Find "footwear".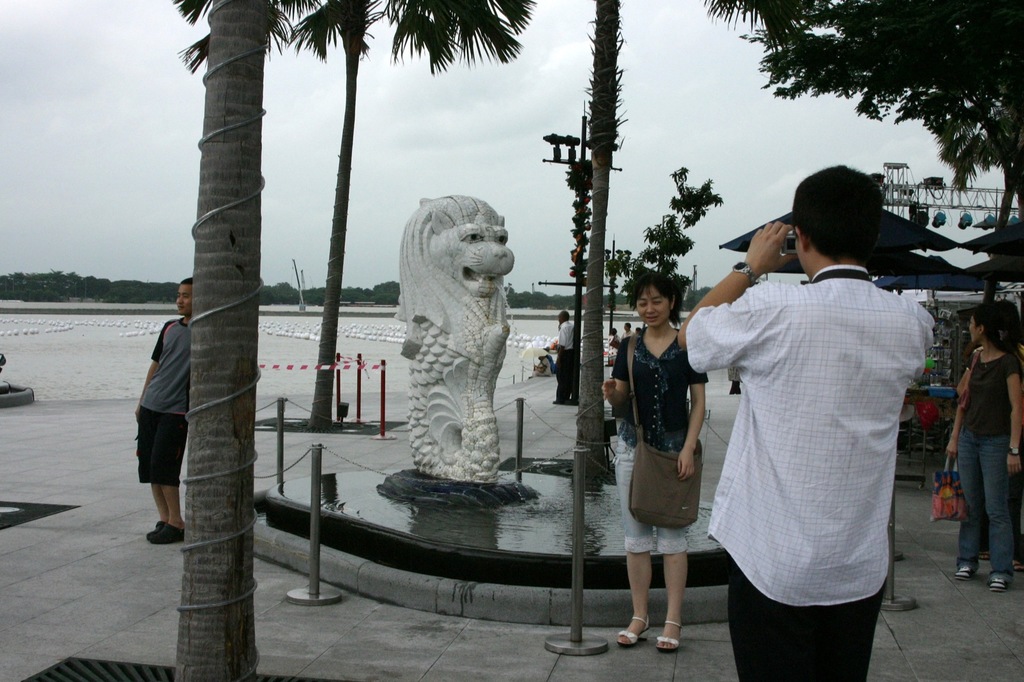
crop(618, 608, 654, 645).
